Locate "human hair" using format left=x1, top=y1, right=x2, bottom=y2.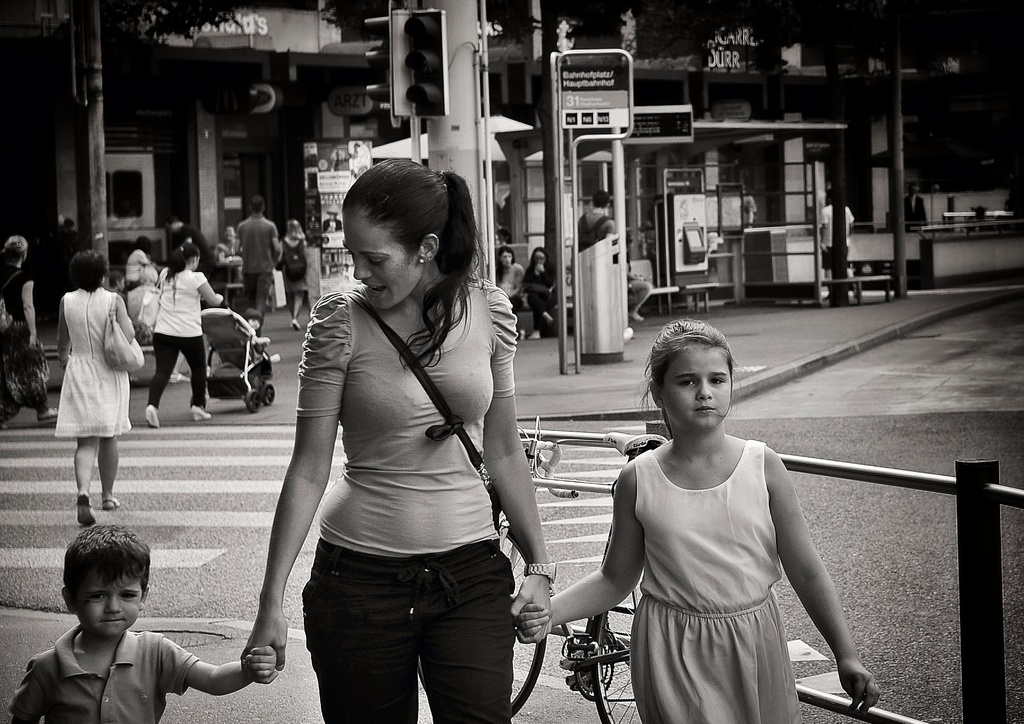
left=646, top=324, right=738, bottom=471.
